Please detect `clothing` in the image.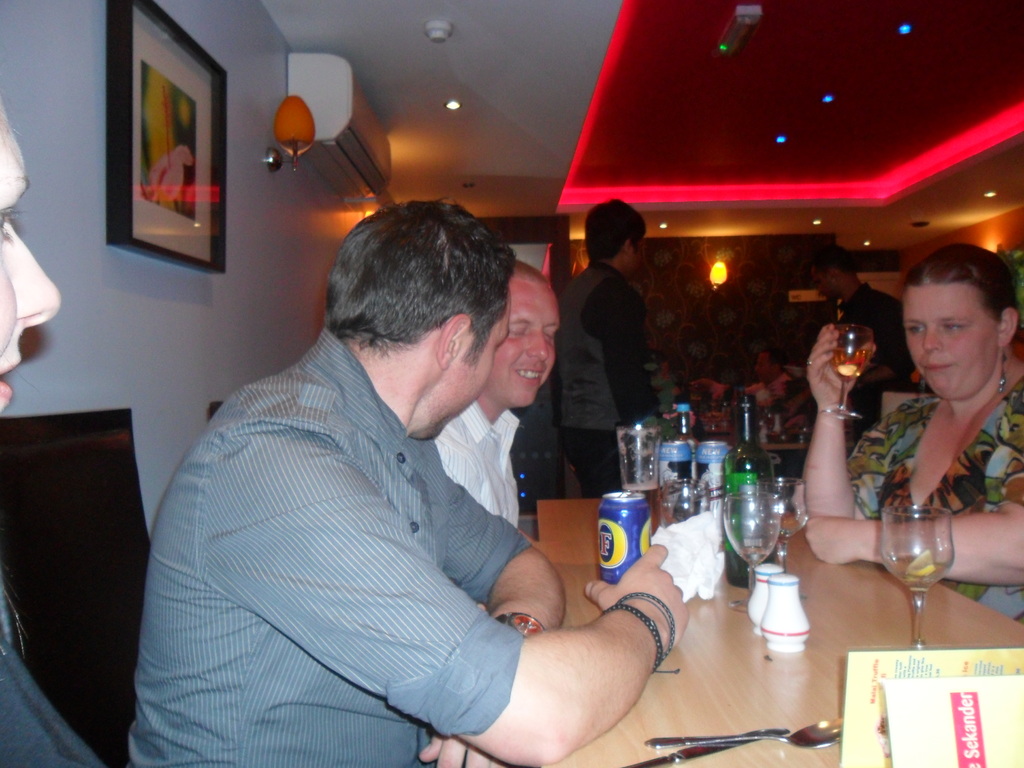
bbox=[561, 429, 633, 499].
